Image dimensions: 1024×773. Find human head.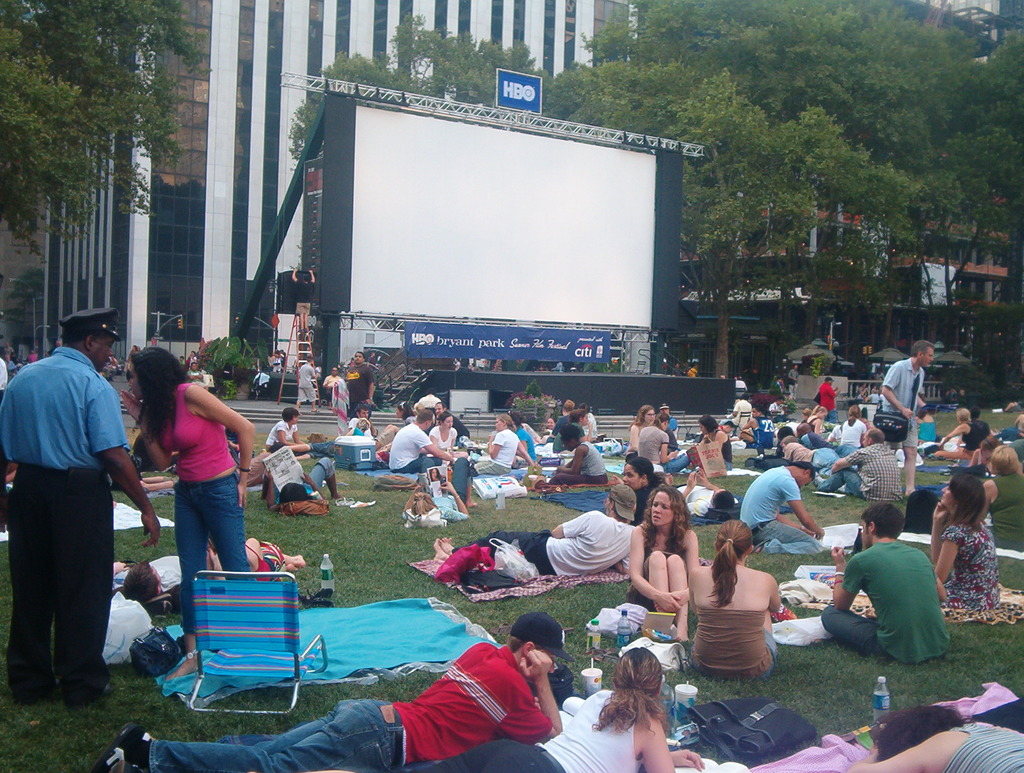
(355,402,371,424).
